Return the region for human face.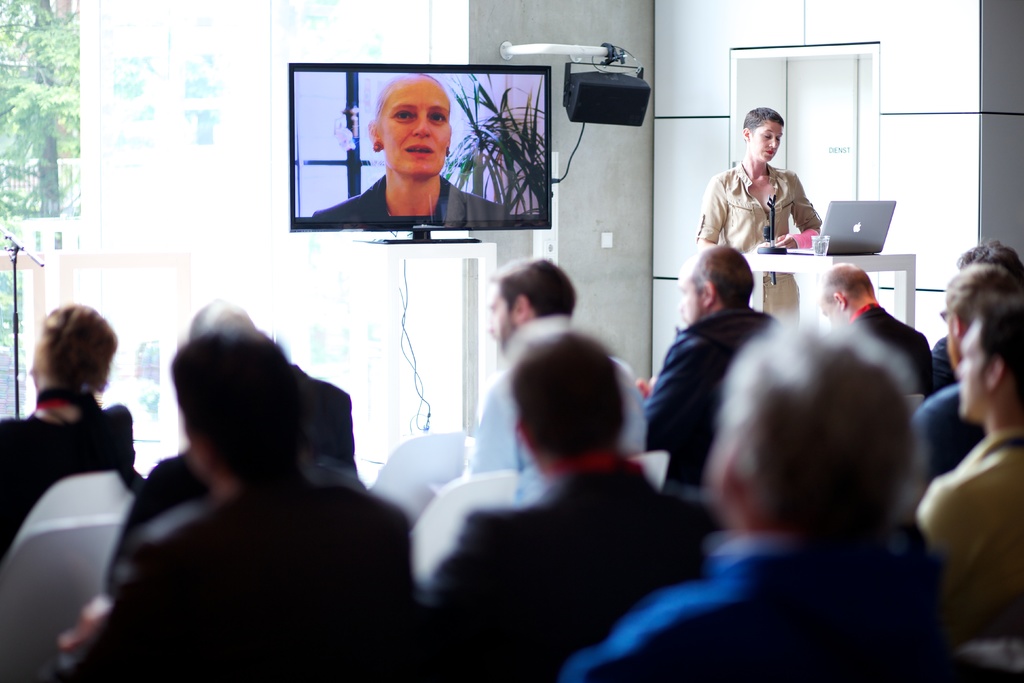
select_region(748, 119, 783, 160).
